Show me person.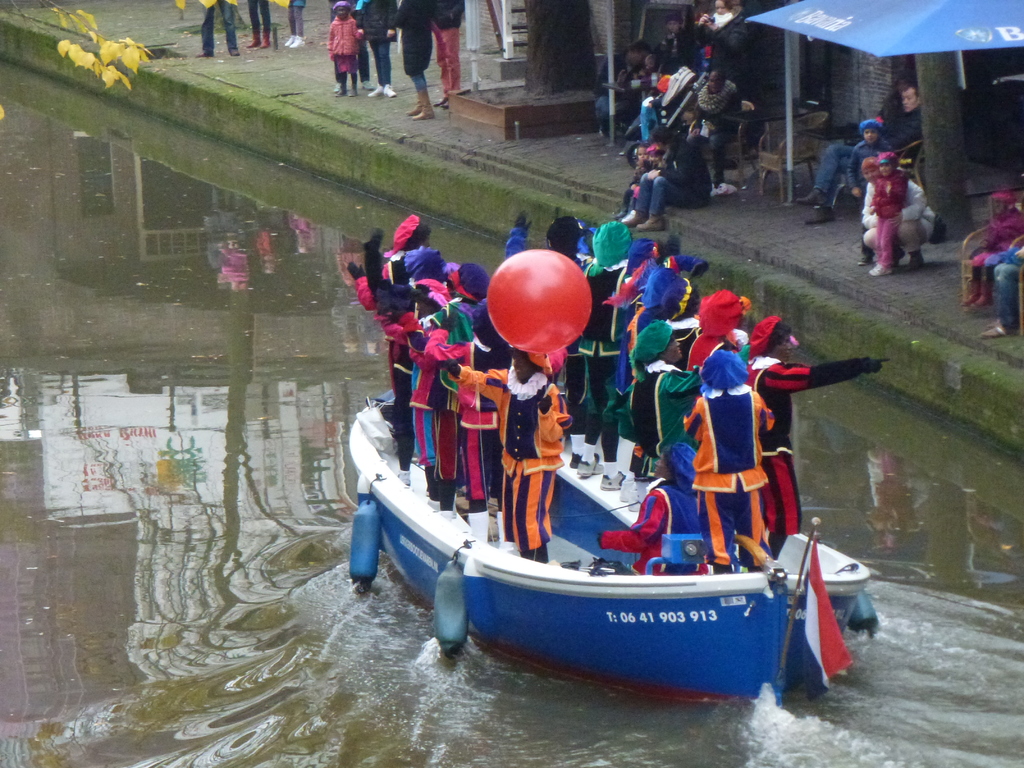
person is here: {"left": 969, "top": 184, "right": 1023, "bottom": 302}.
